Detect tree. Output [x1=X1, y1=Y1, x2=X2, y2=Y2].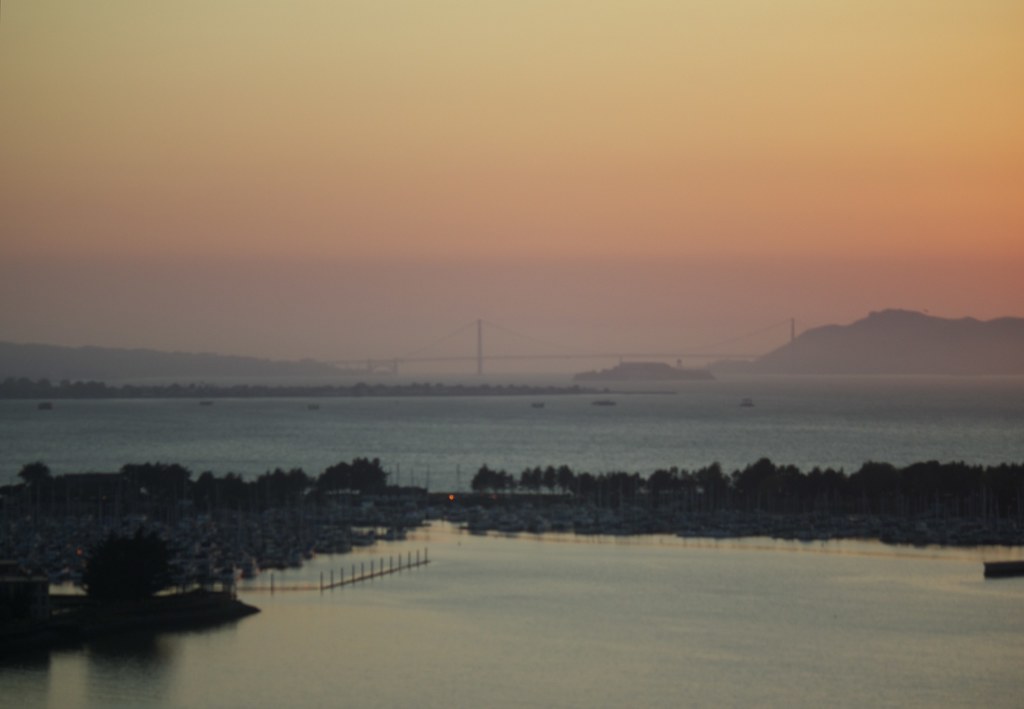
[x1=257, y1=472, x2=311, y2=500].
